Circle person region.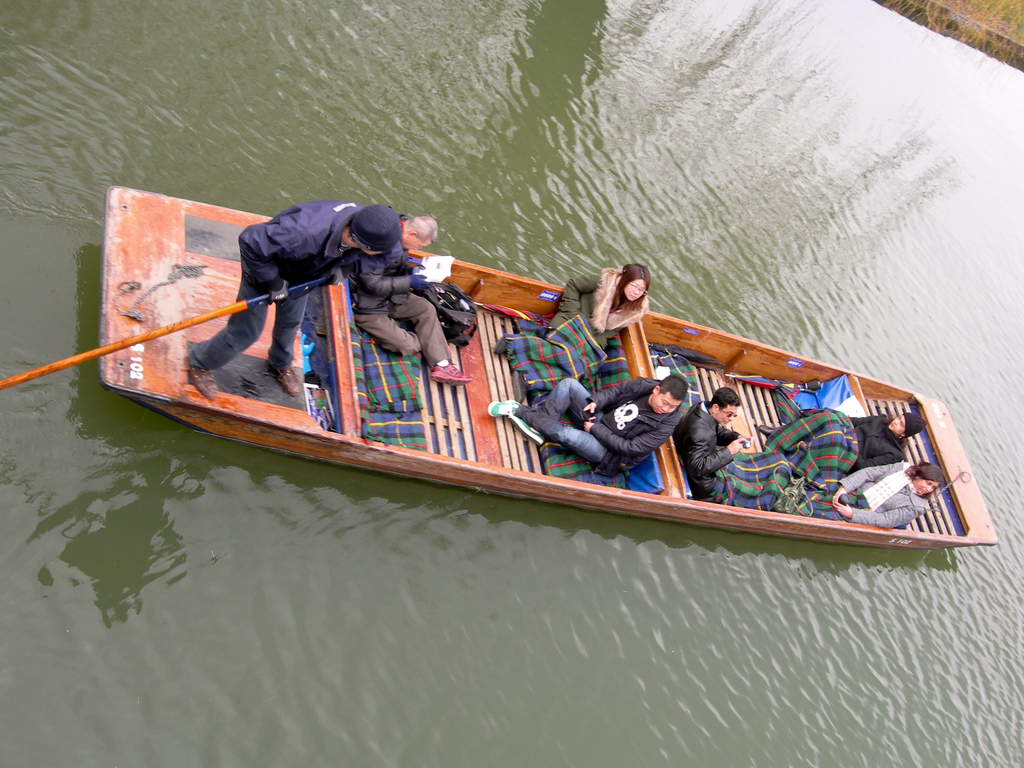
Region: 486:373:689:478.
